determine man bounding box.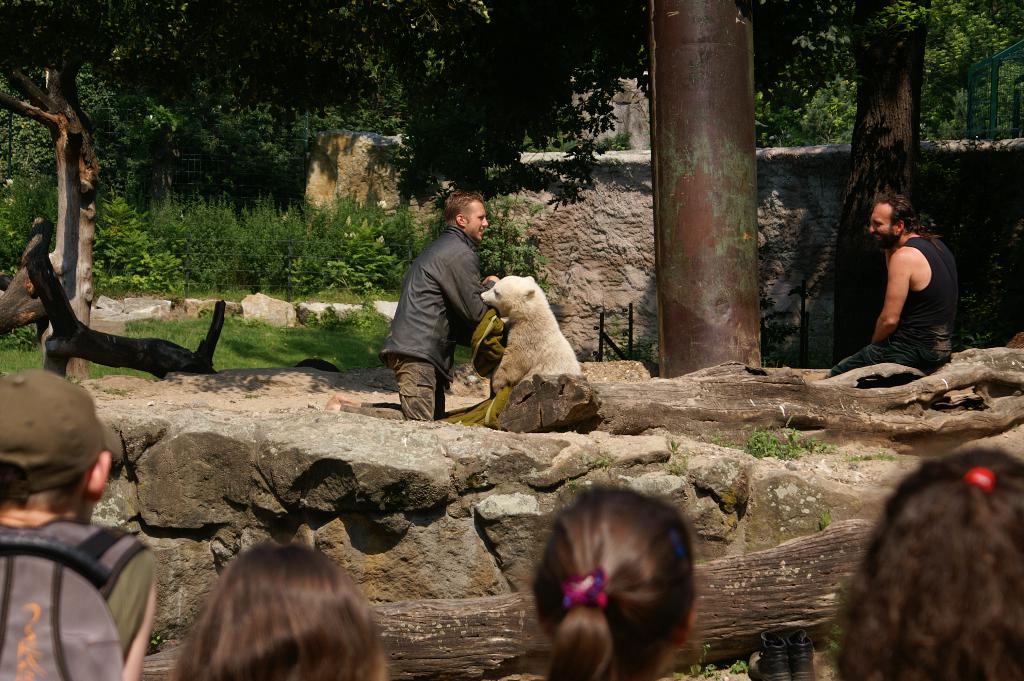
Determined: select_region(825, 190, 958, 378).
